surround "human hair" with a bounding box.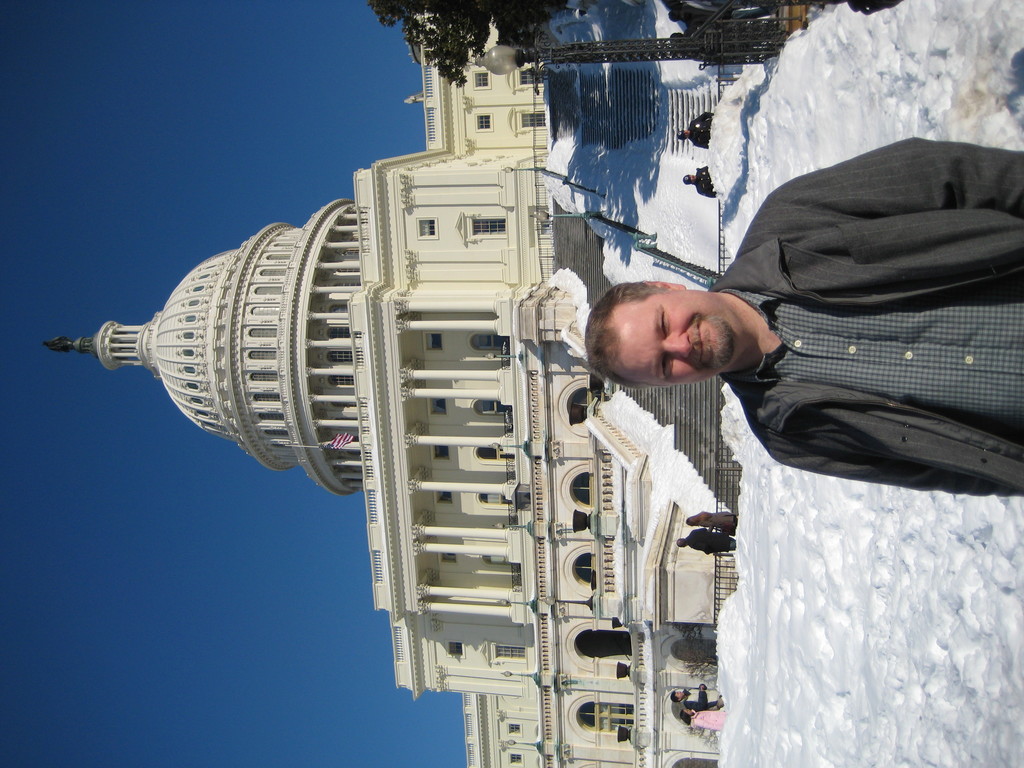
<bbox>584, 263, 753, 381</bbox>.
